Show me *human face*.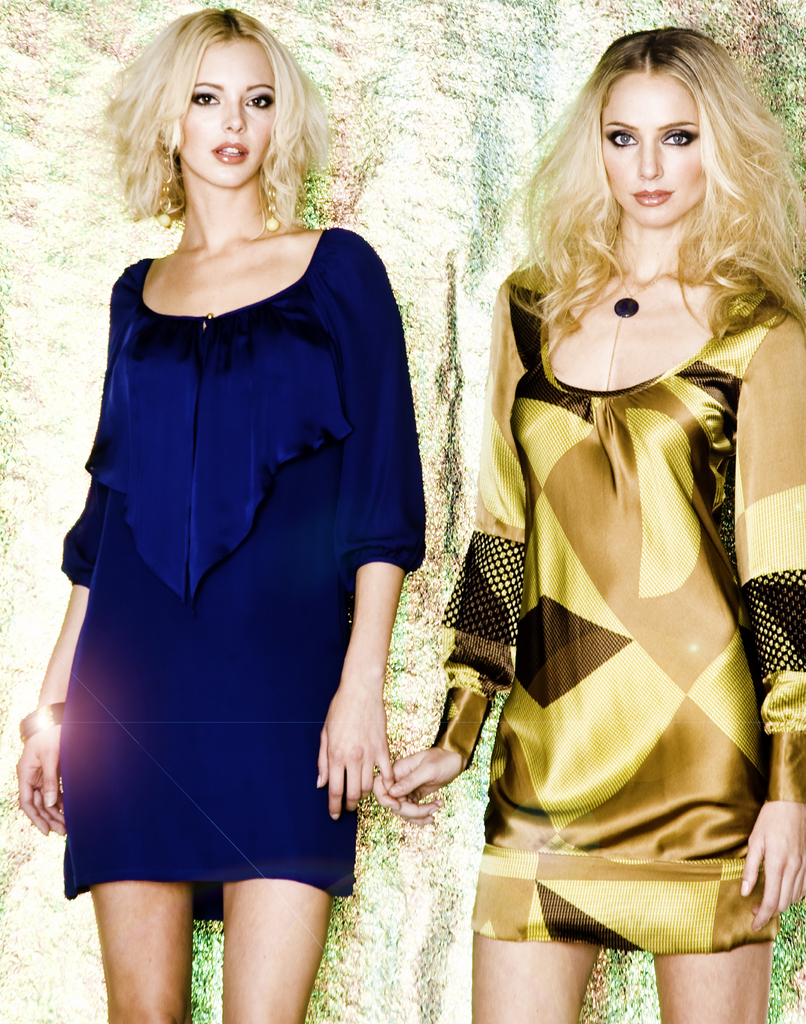
*human face* is here: box=[598, 69, 705, 237].
